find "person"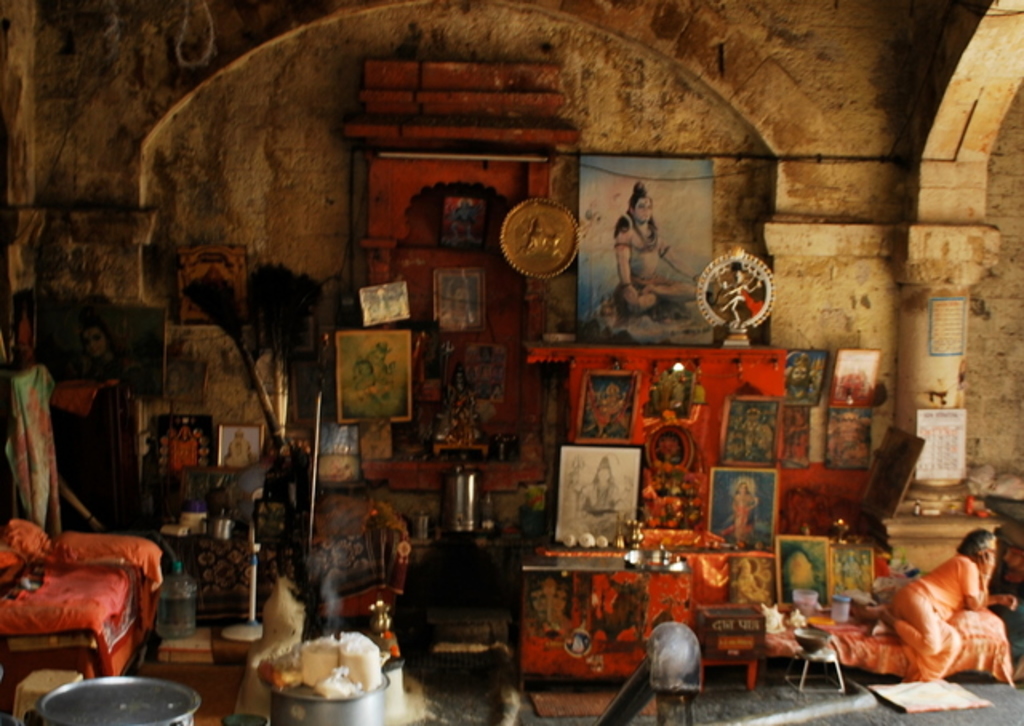
334 425 354 456
